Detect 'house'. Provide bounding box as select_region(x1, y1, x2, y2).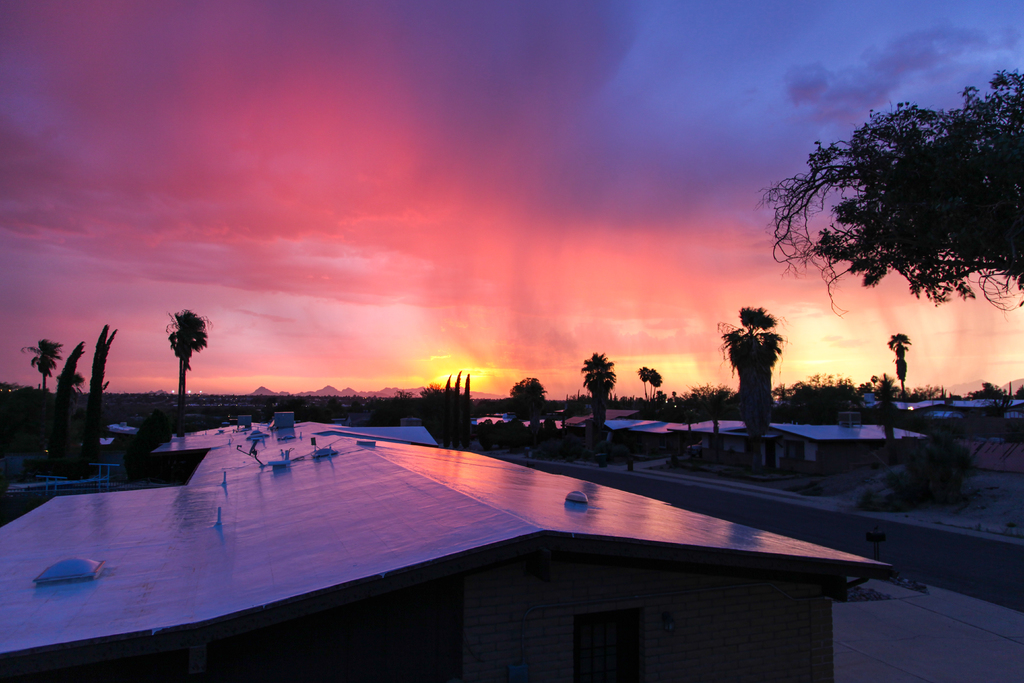
select_region(666, 418, 924, 479).
